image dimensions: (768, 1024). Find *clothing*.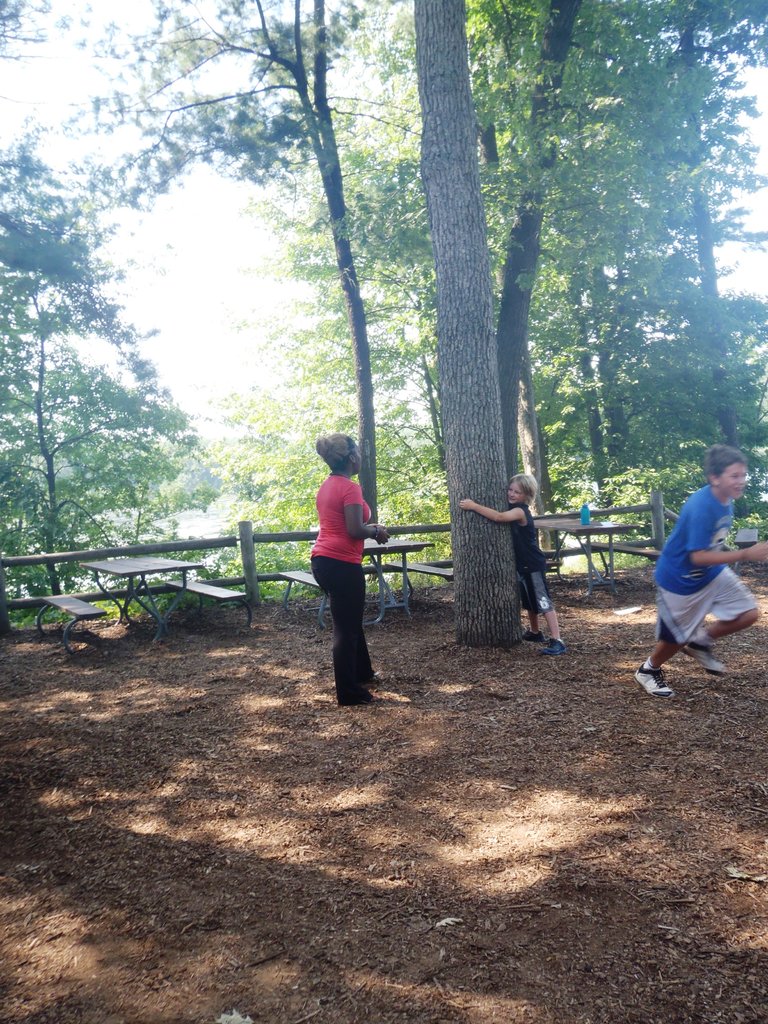
bbox(657, 461, 753, 666).
